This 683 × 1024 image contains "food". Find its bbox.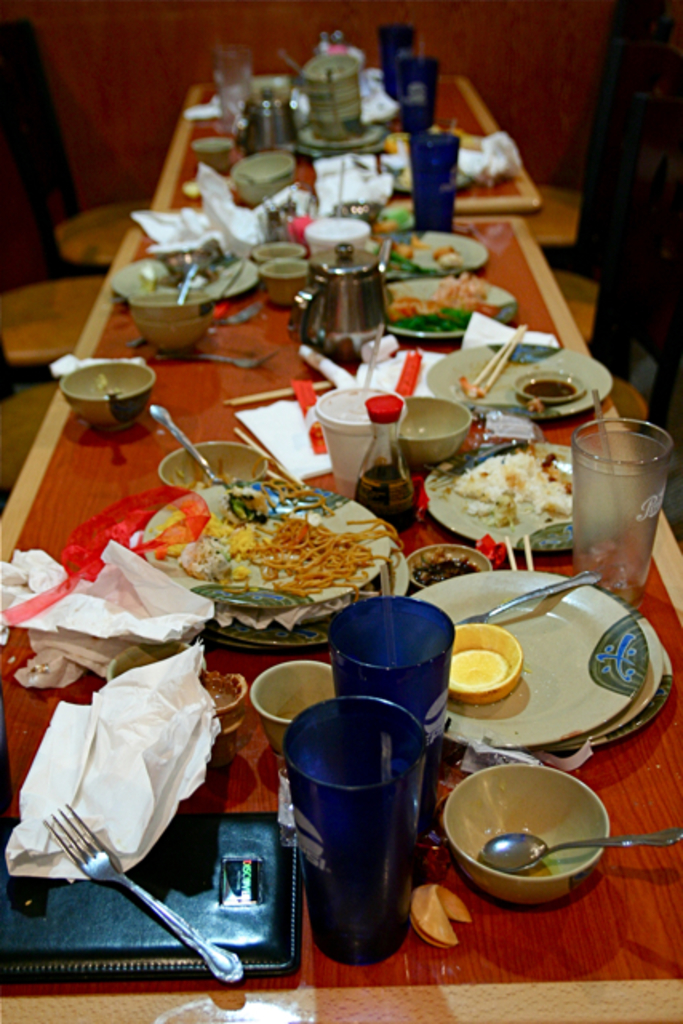
l=433, t=440, r=574, b=528.
